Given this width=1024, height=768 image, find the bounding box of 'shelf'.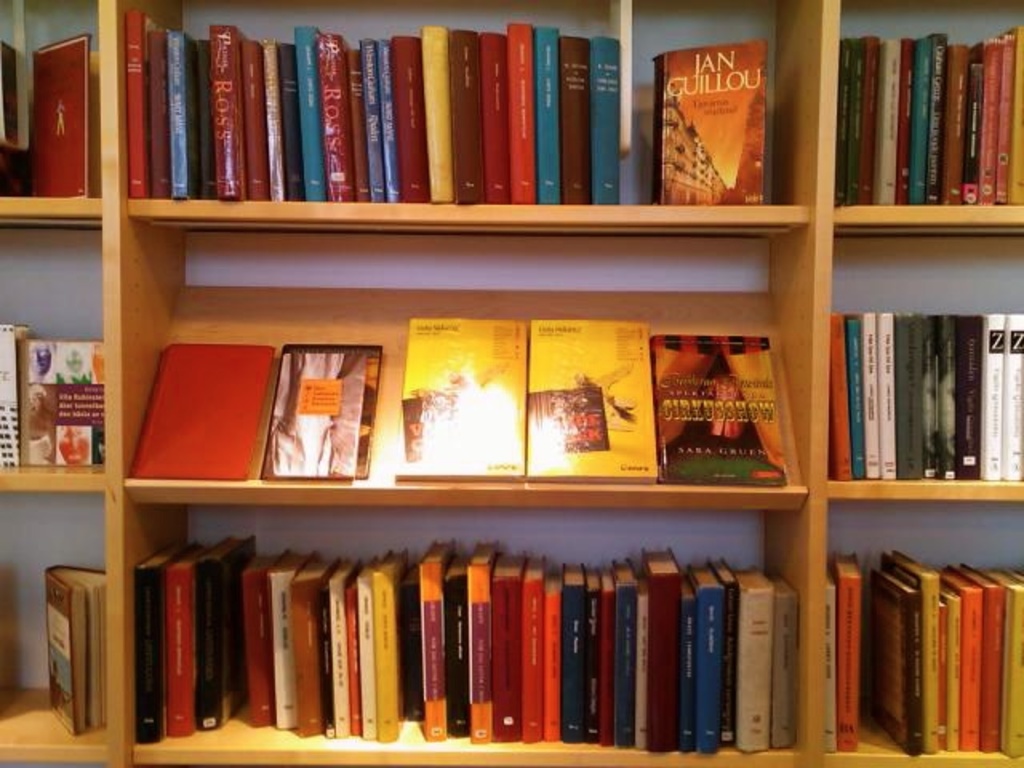
box(0, 467, 133, 762).
